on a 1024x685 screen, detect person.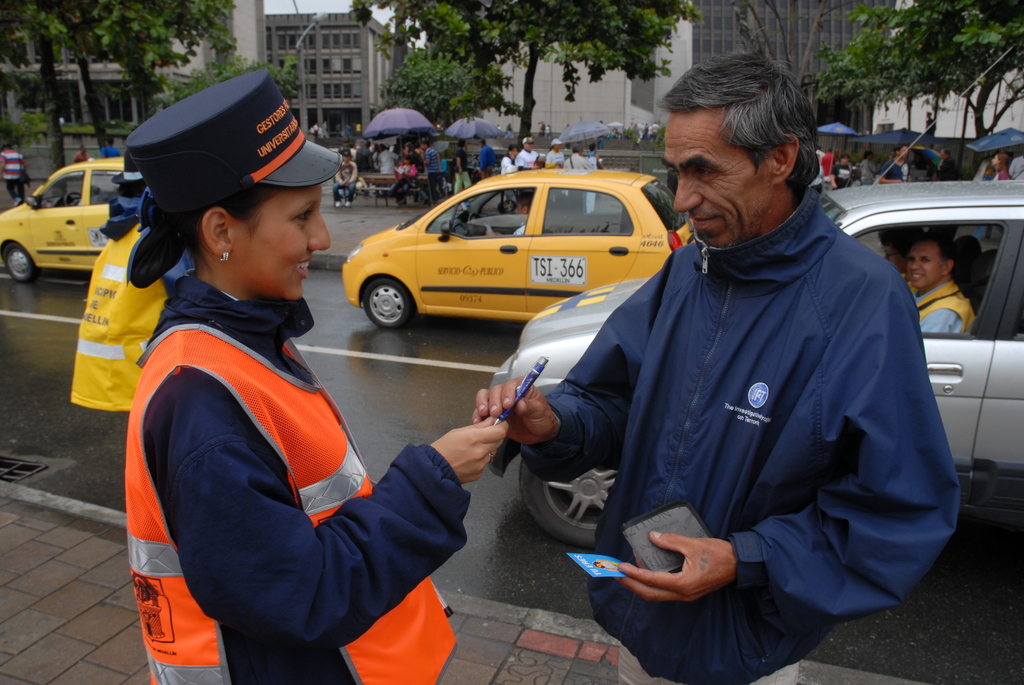
(left=101, top=137, right=121, bottom=157).
